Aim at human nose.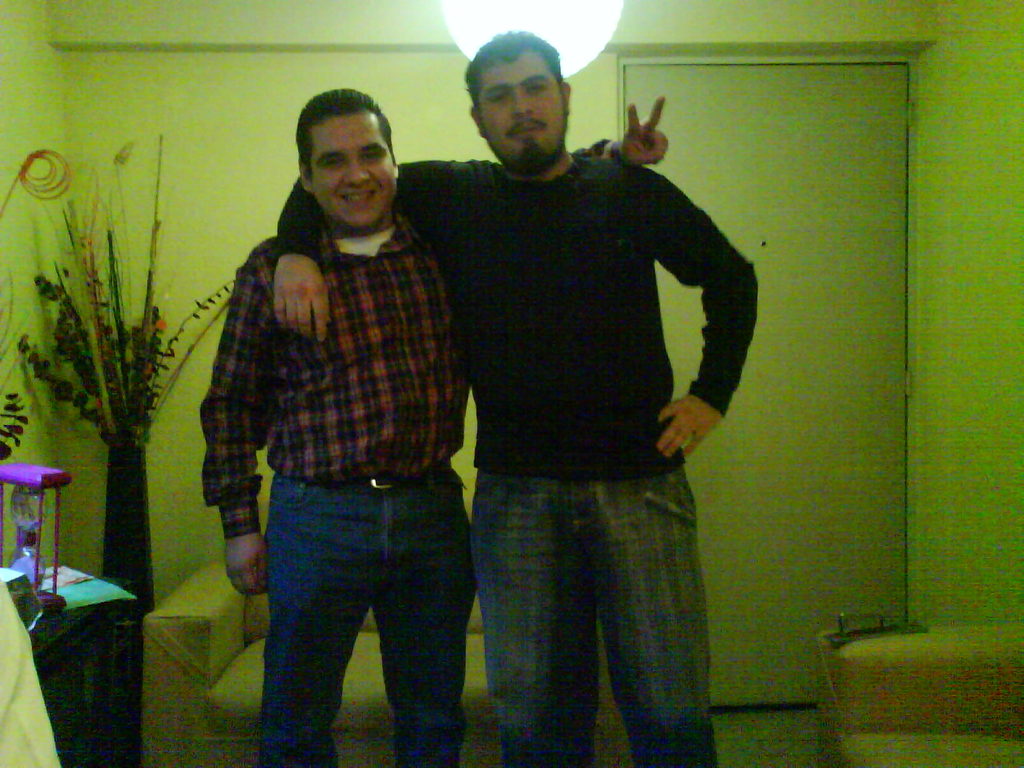
Aimed at crop(513, 90, 538, 115).
